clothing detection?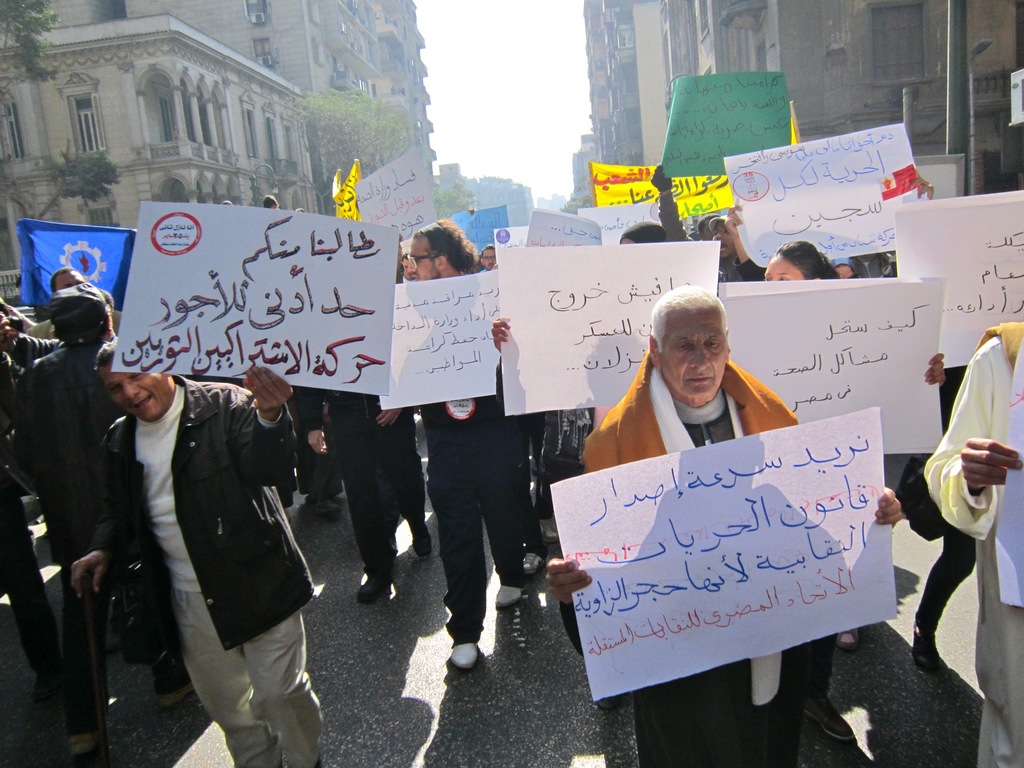
{"left": 893, "top": 362, "right": 976, "bottom": 627}
